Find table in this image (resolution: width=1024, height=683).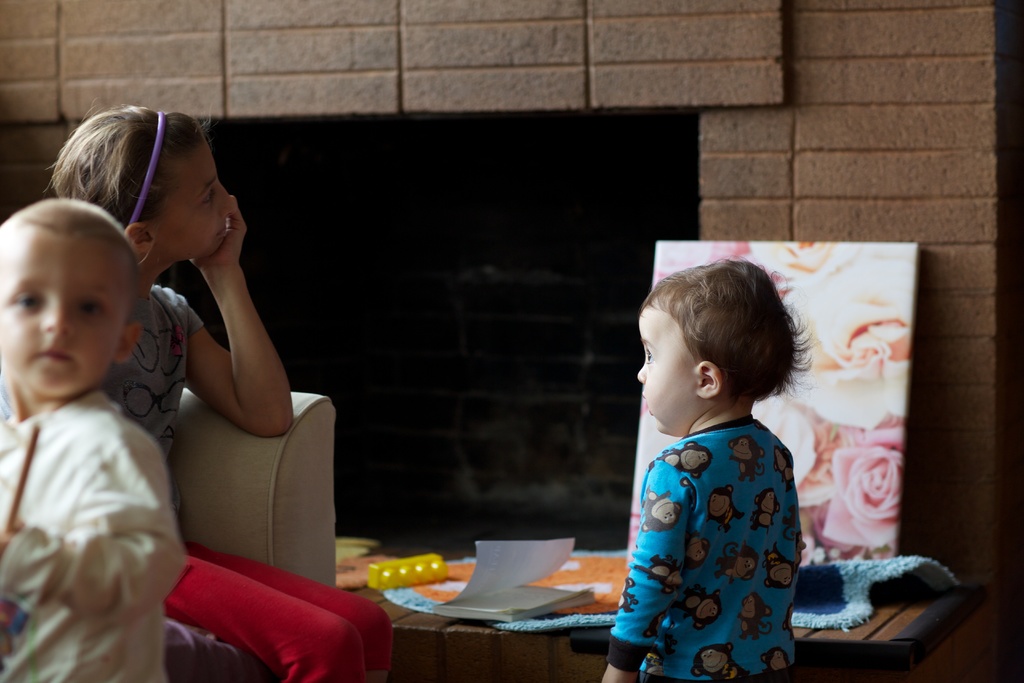
[left=339, top=530, right=656, bottom=682].
